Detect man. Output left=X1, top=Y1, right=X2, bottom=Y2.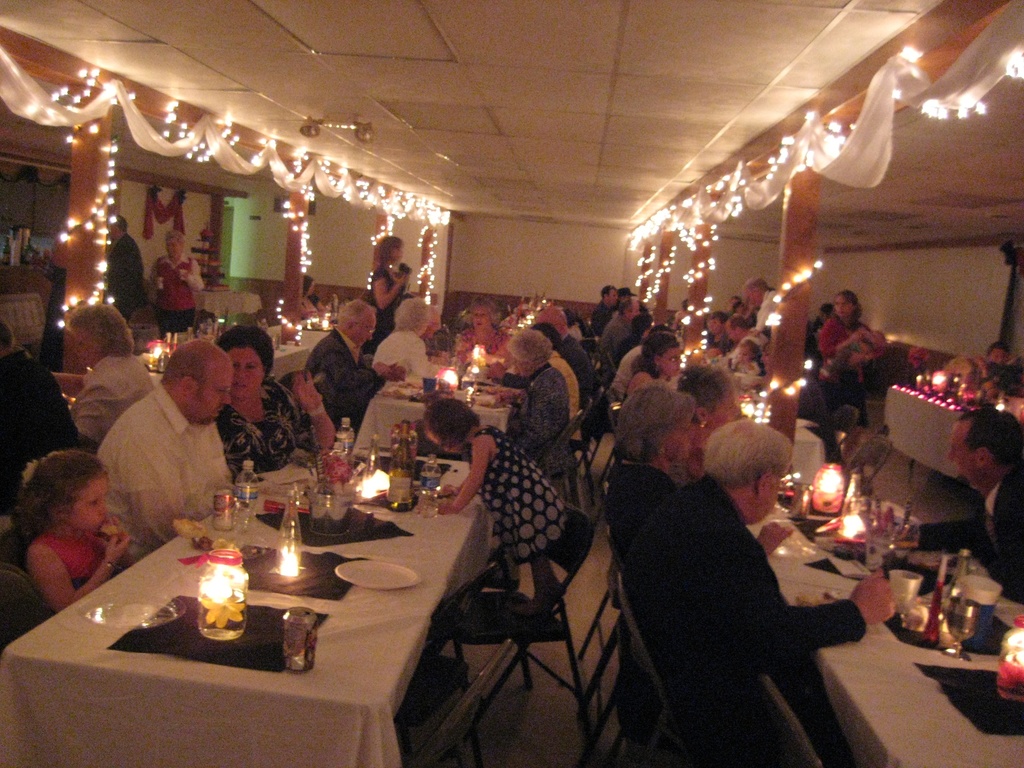
left=74, top=334, right=239, bottom=547.
